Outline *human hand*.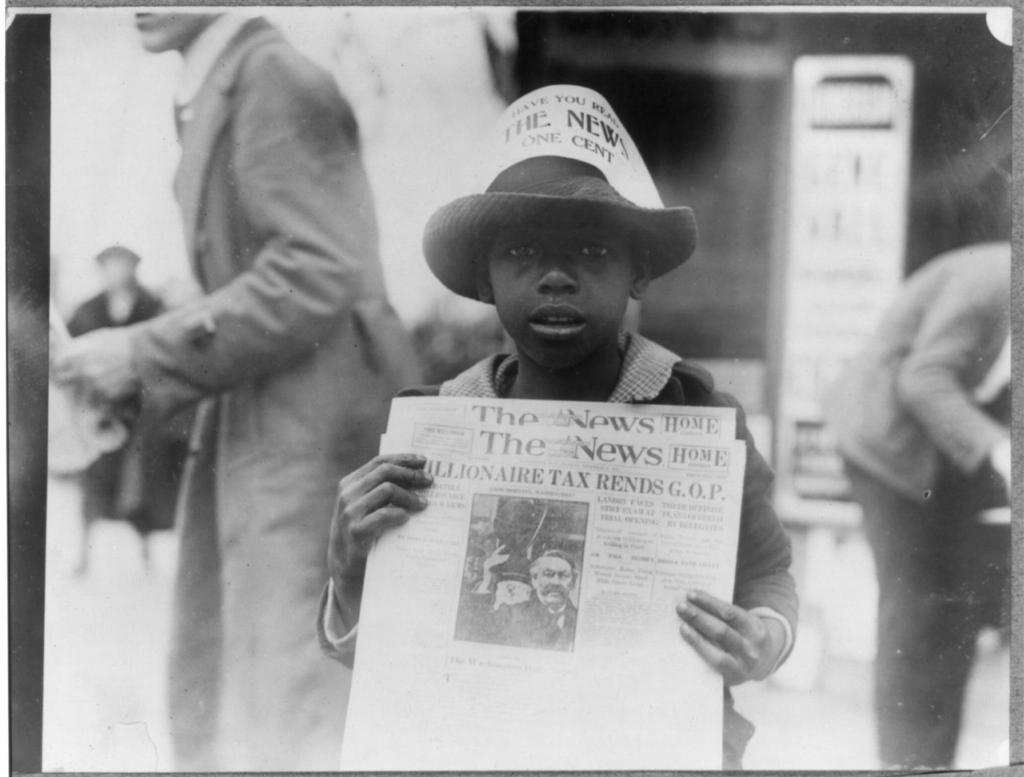
Outline: x1=681, y1=579, x2=796, y2=693.
